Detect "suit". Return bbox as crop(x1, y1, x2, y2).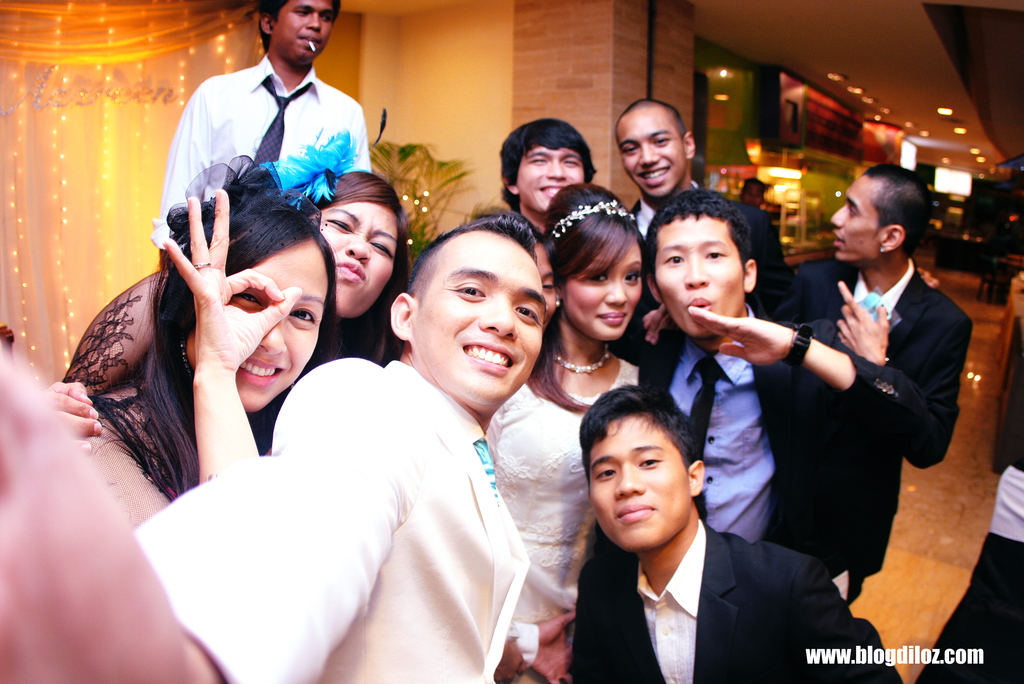
crop(796, 260, 972, 469).
